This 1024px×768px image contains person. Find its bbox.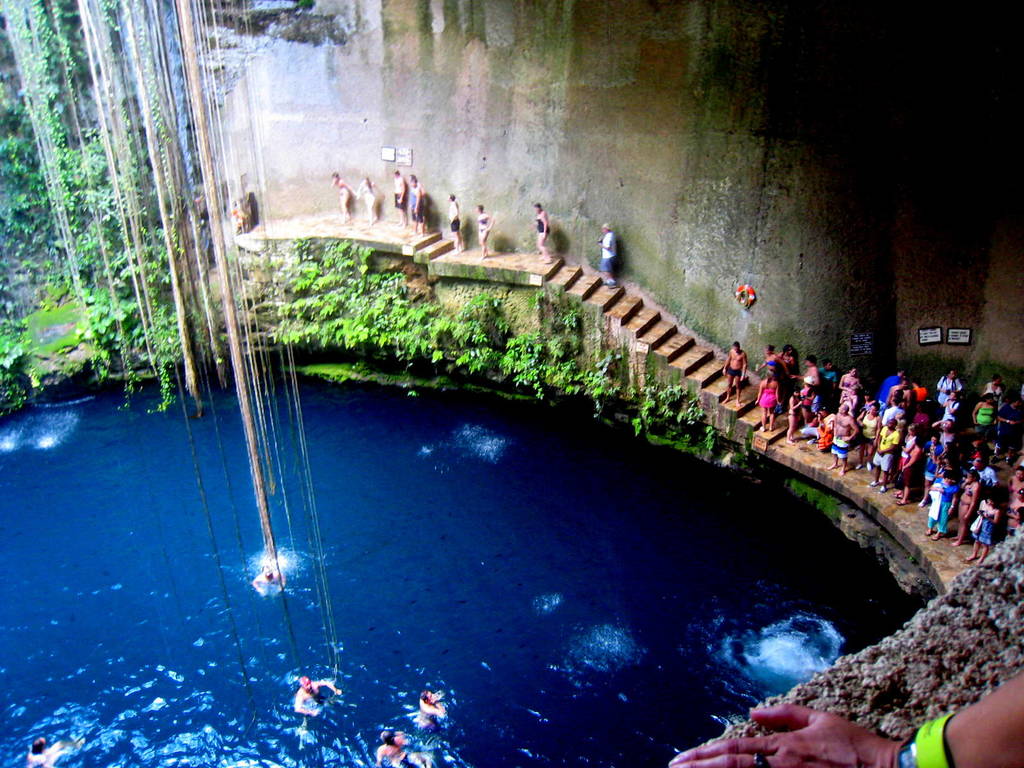
l=532, t=198, r=557, b=262.
